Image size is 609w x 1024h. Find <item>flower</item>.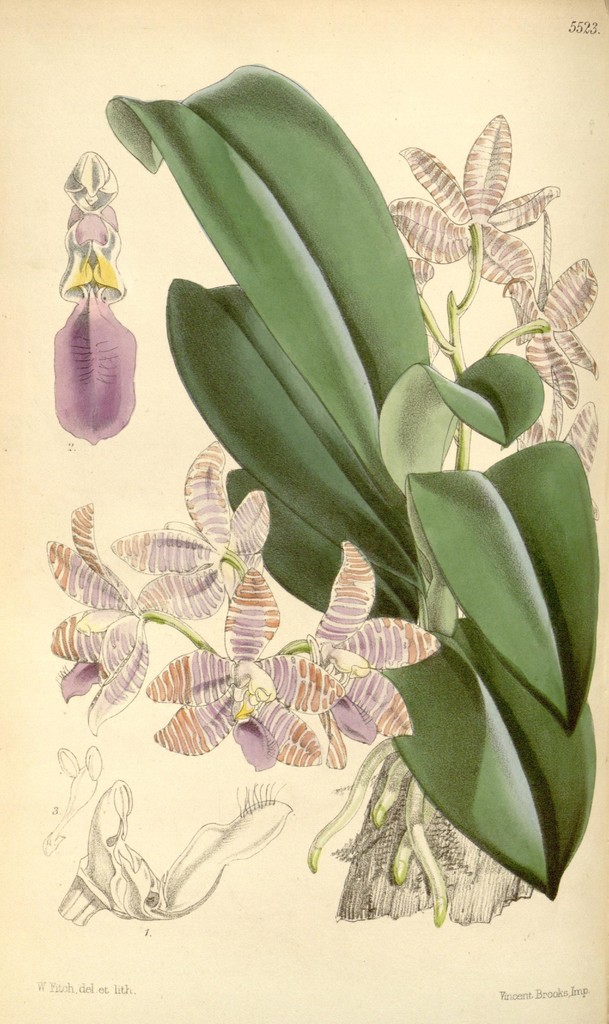
box(296, 543, 449, 740).
